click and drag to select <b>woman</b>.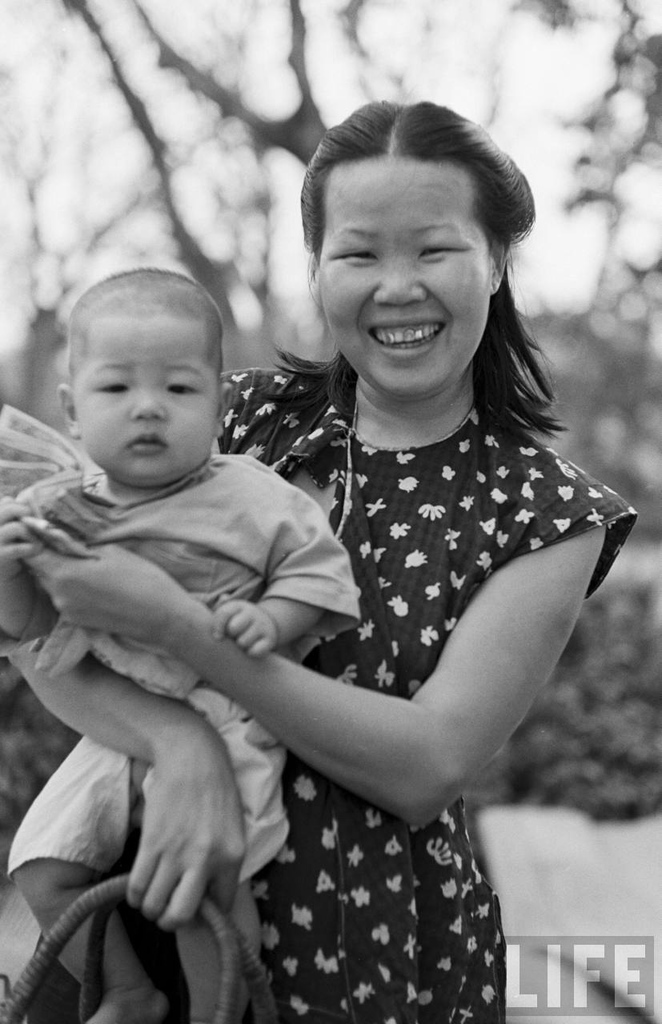
Selection: bbox(5, 93, 645, 1023).
